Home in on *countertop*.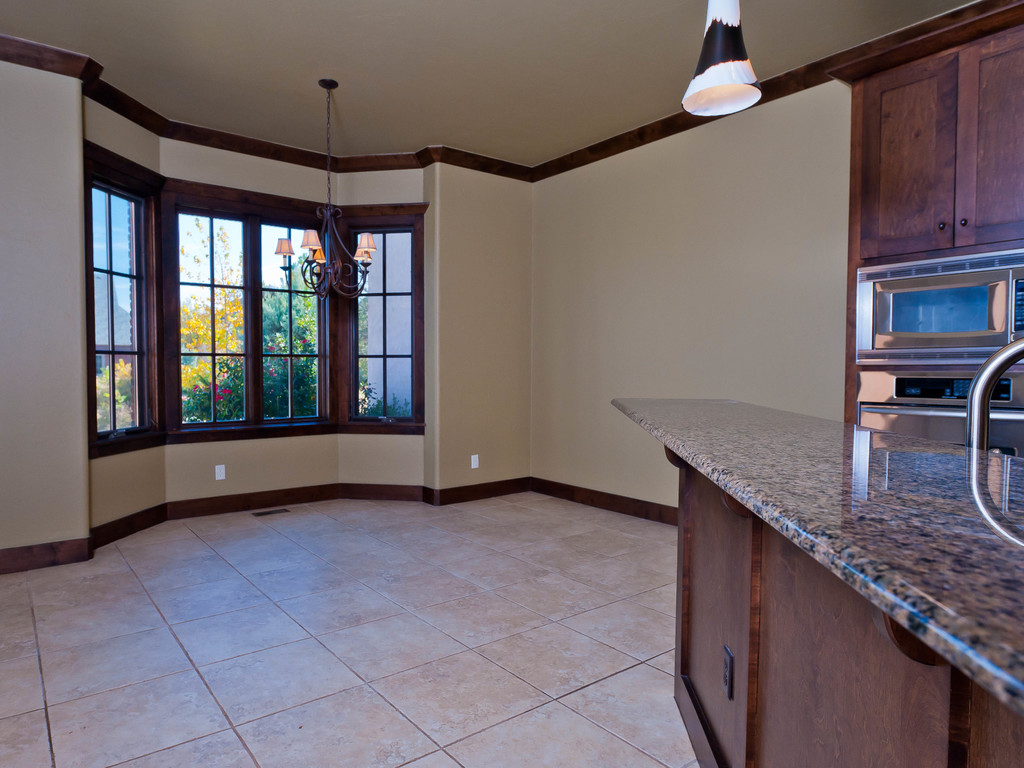
Homed in at l=612, t=395, r=1023, b=714.
